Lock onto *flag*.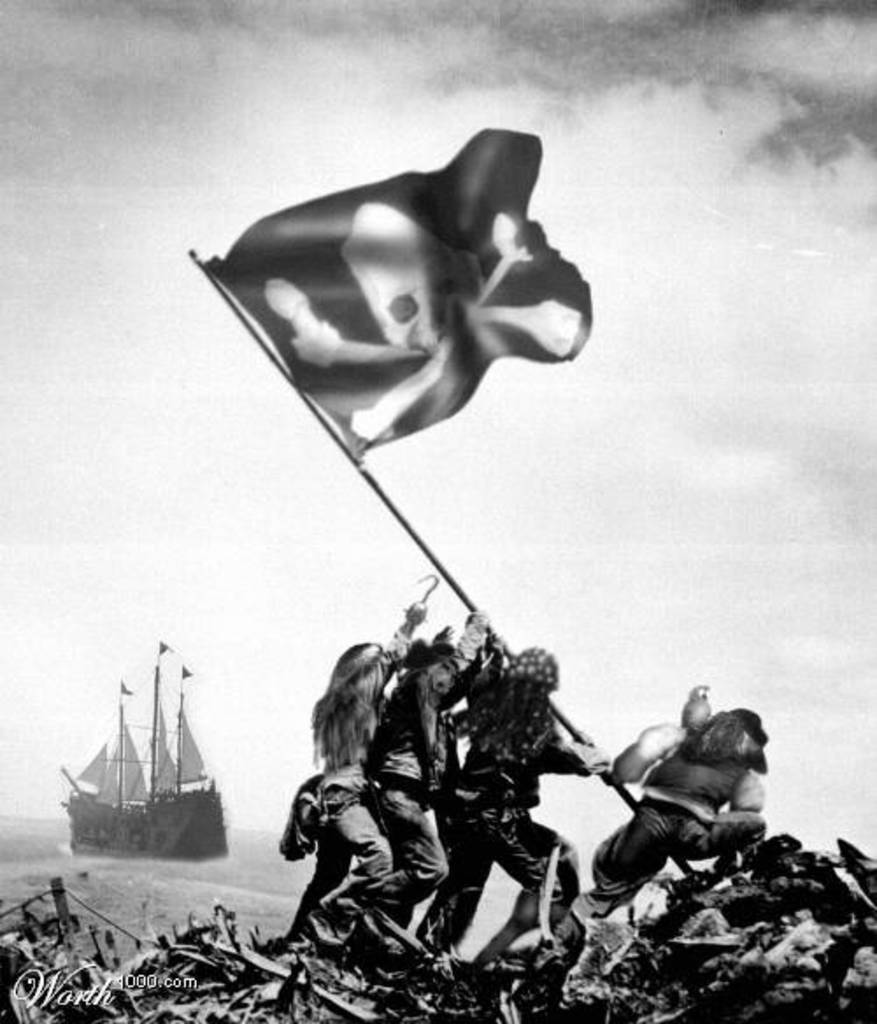
Locked: [left=165, top=700, right=216, bottom=787].
